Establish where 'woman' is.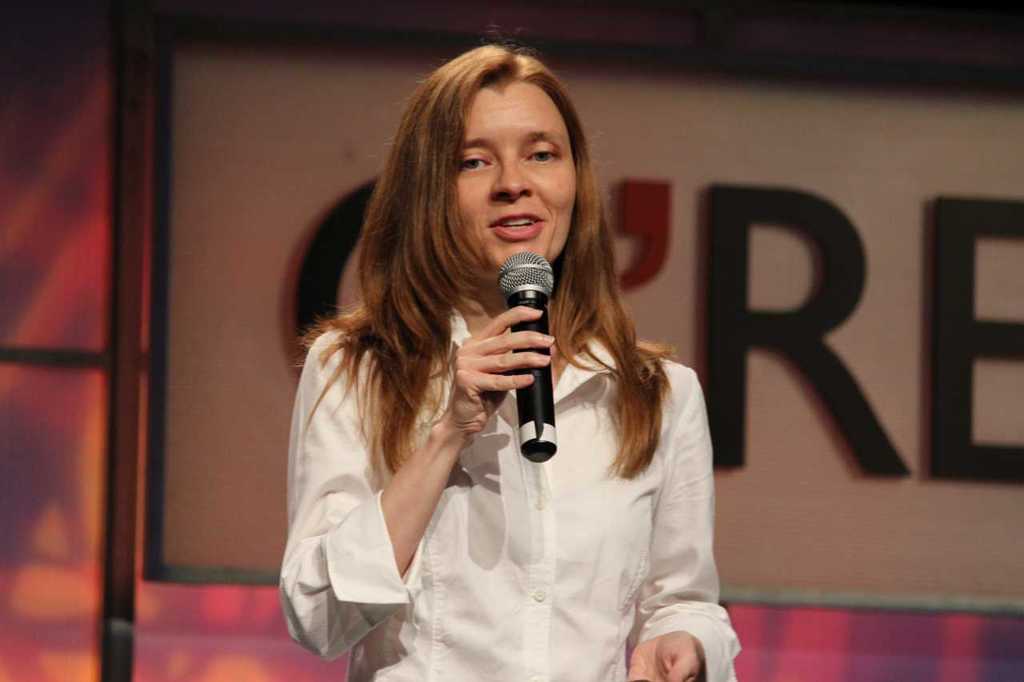
Established at bbox=(267, 70, 751, 673).
